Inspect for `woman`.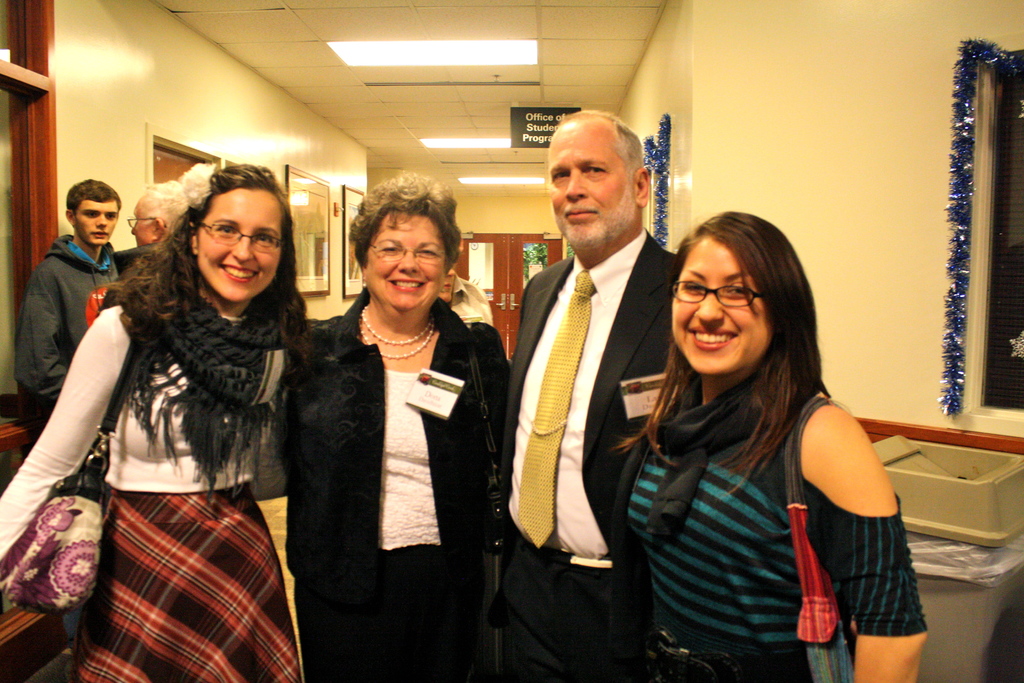
Inspection: locate(606, 211, 930, 682).
